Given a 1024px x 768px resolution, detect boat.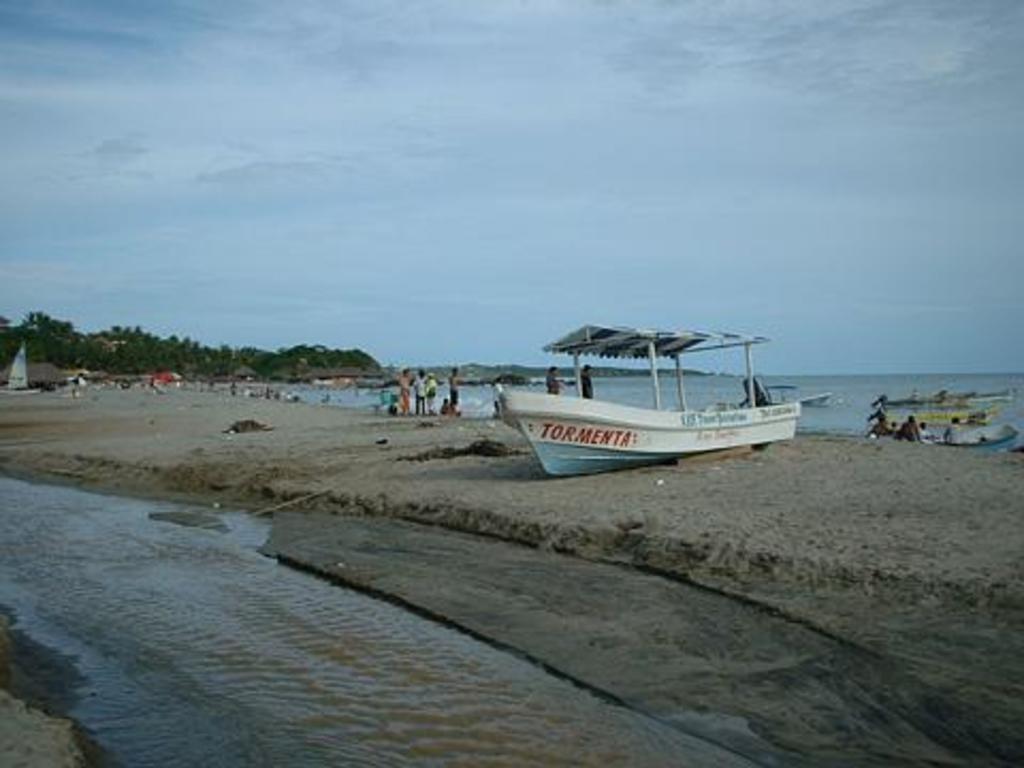
(870, 393, 1020, 431).
